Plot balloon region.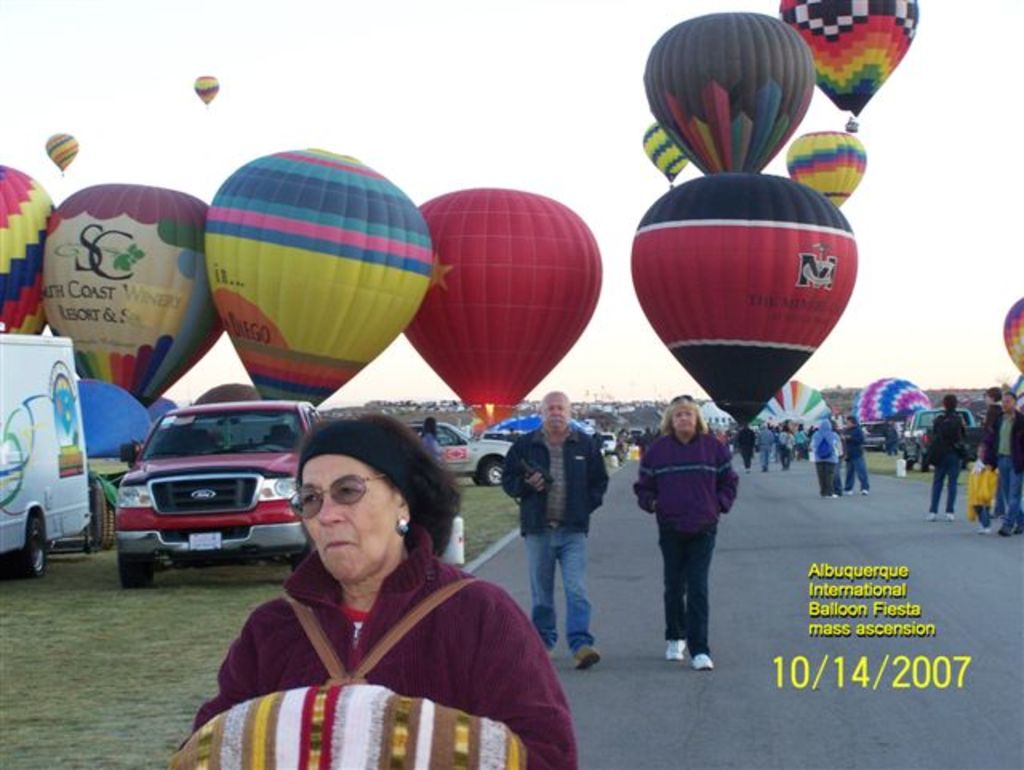
Plotted at bbox=(77, 384, 152, 456).
